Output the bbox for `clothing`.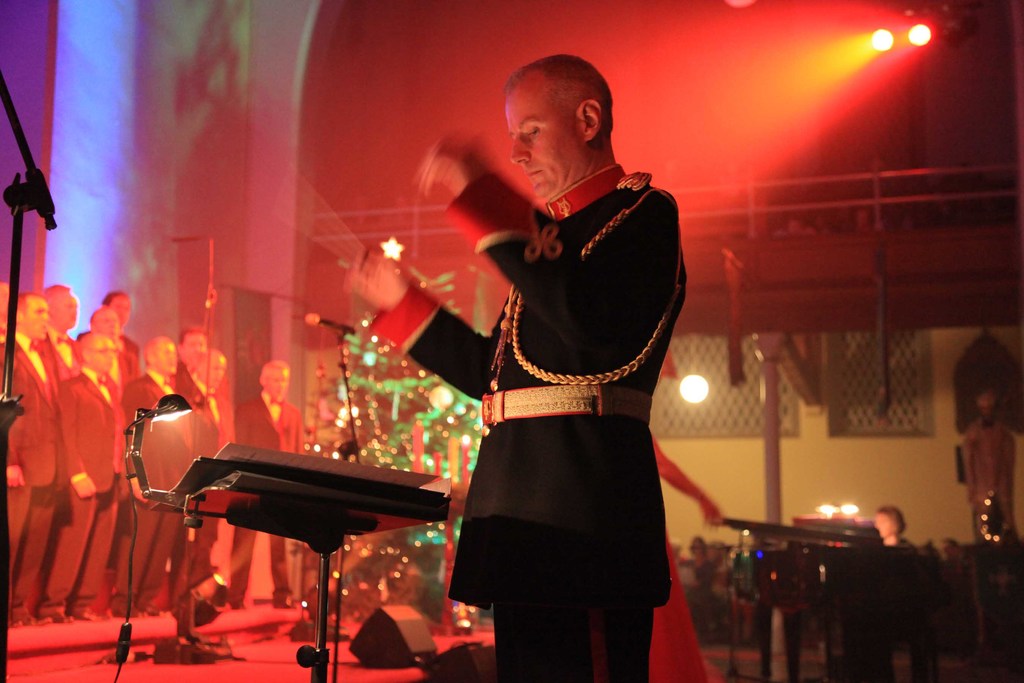
{"x1": 47, "y1": 354, "x2": 117, "y2": 617}.
